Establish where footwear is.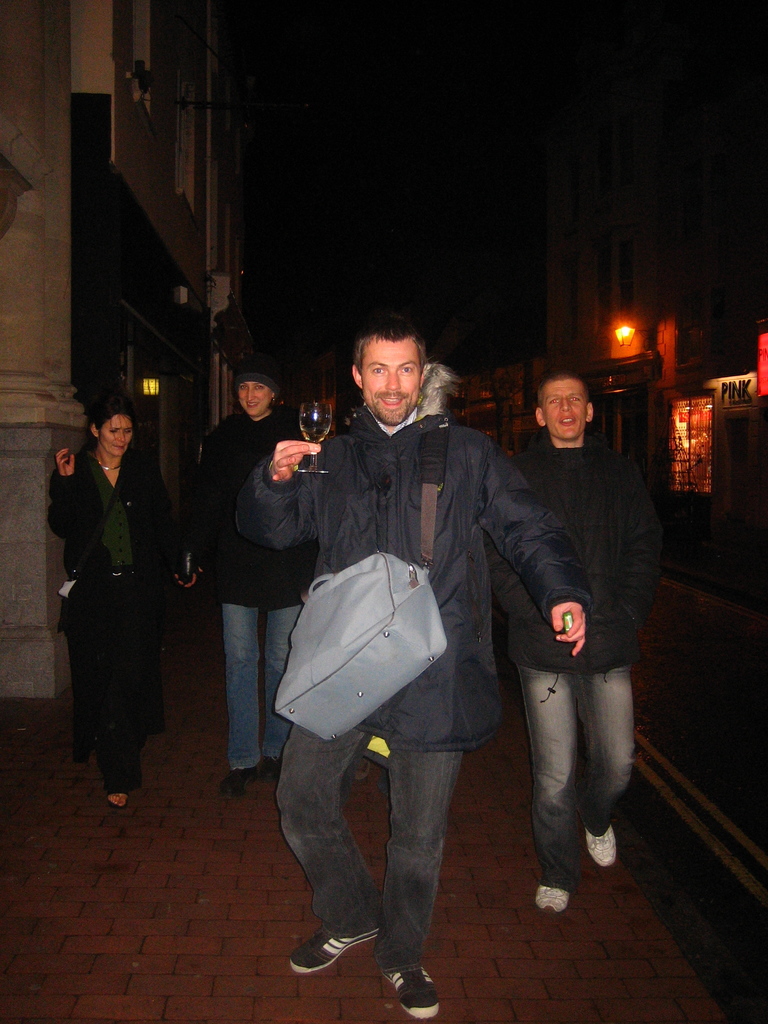
Established at [532, 886, 569, 919].
